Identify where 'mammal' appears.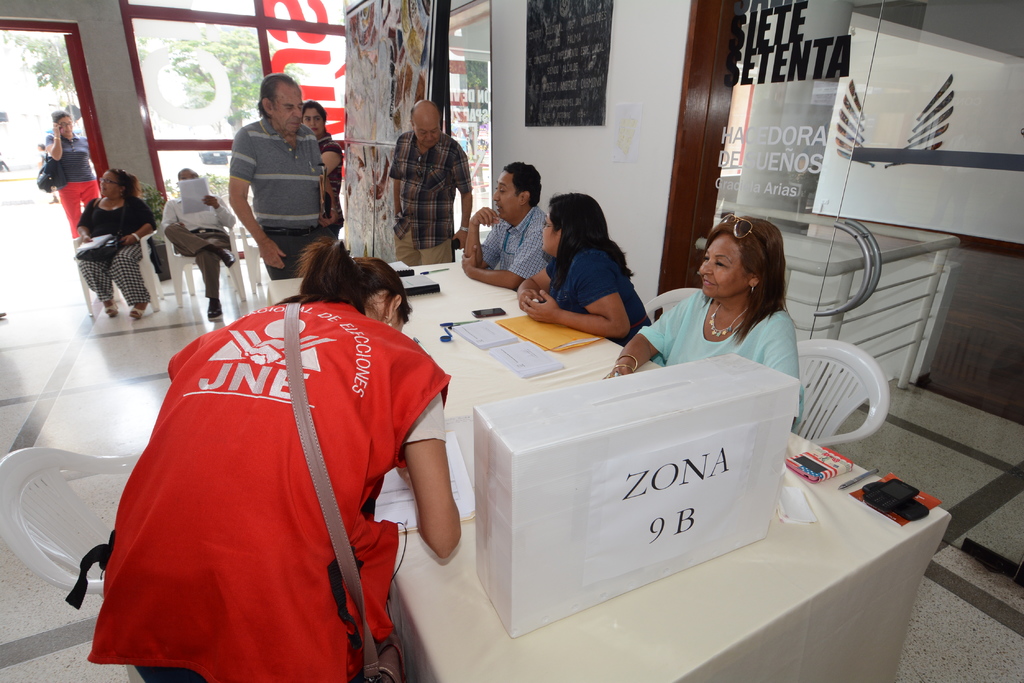
Appears at crop(607, 214, 803, 432).
